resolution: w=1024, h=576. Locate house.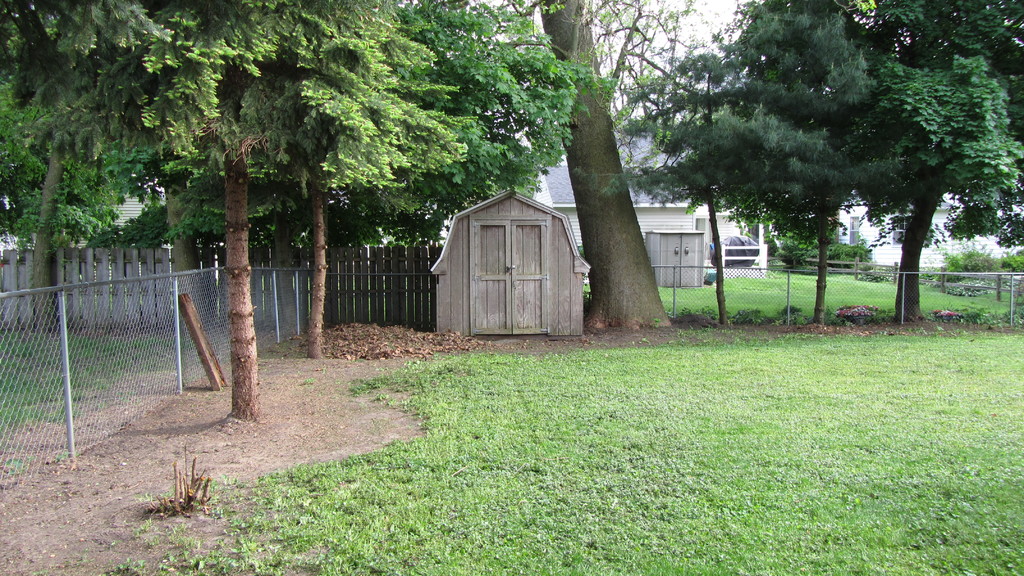
bbox=(609, 124, 788, 183).
